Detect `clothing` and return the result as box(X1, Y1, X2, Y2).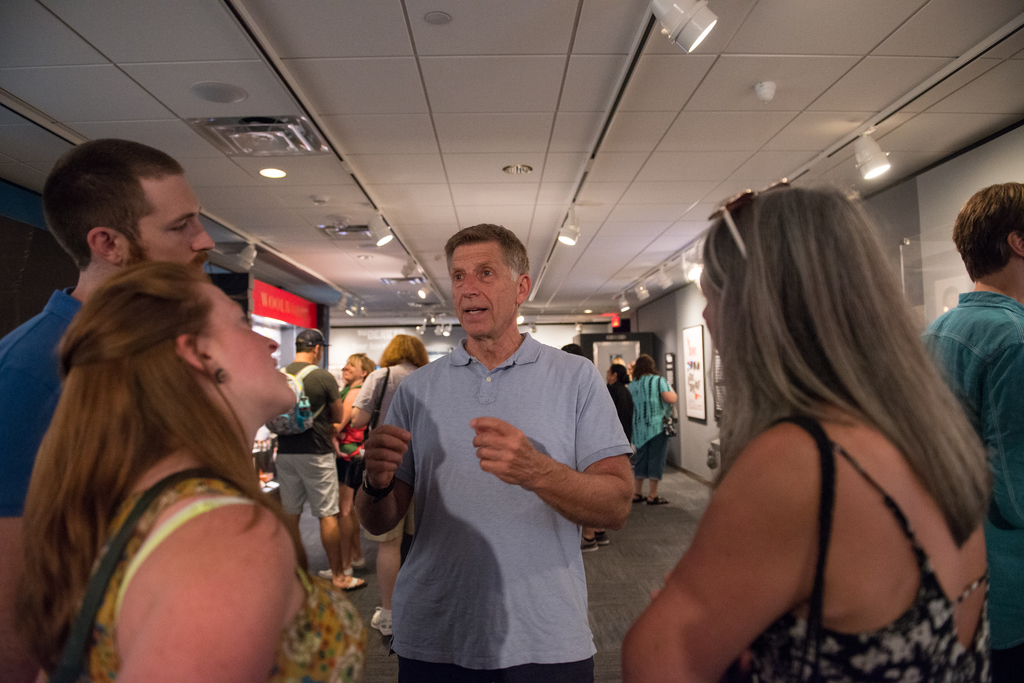
box(68, 454, 369, 682).
